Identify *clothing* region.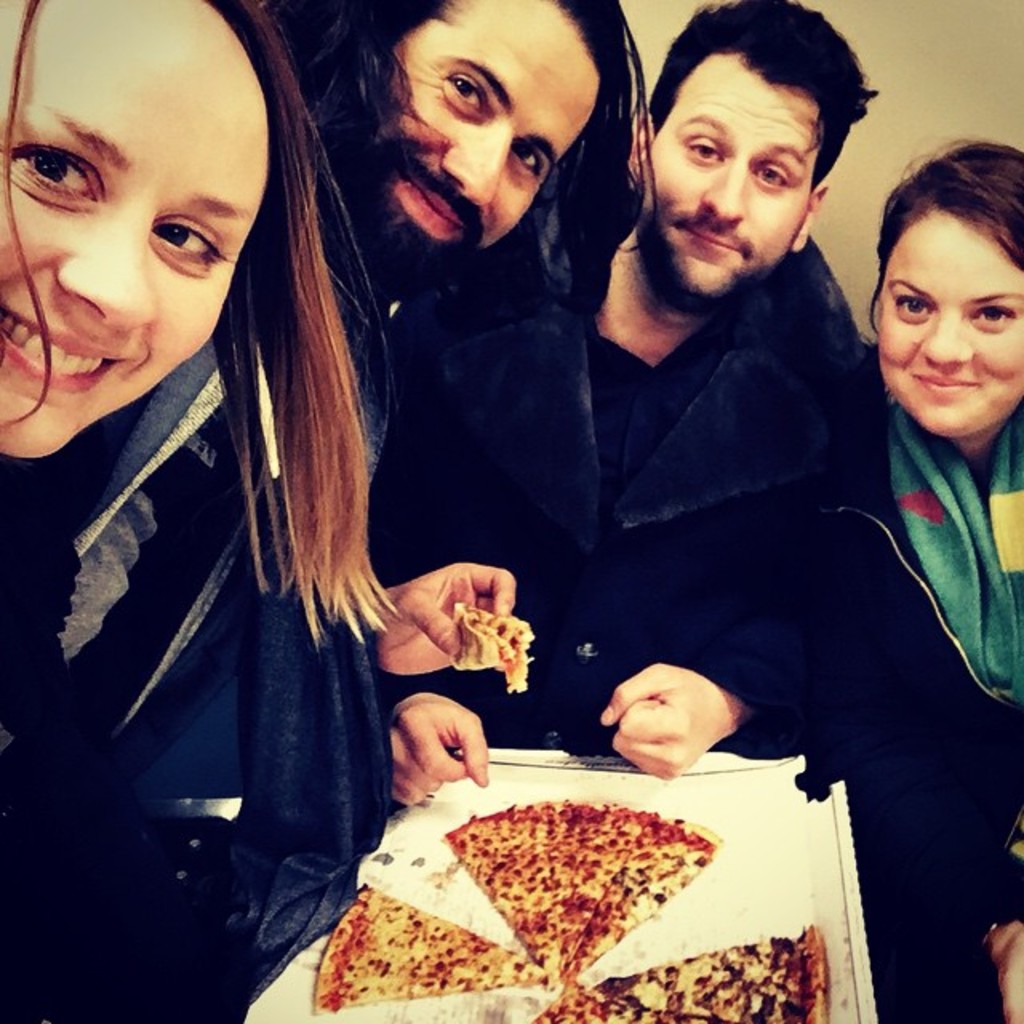
Region: <box>446,130,938,867</box>.
